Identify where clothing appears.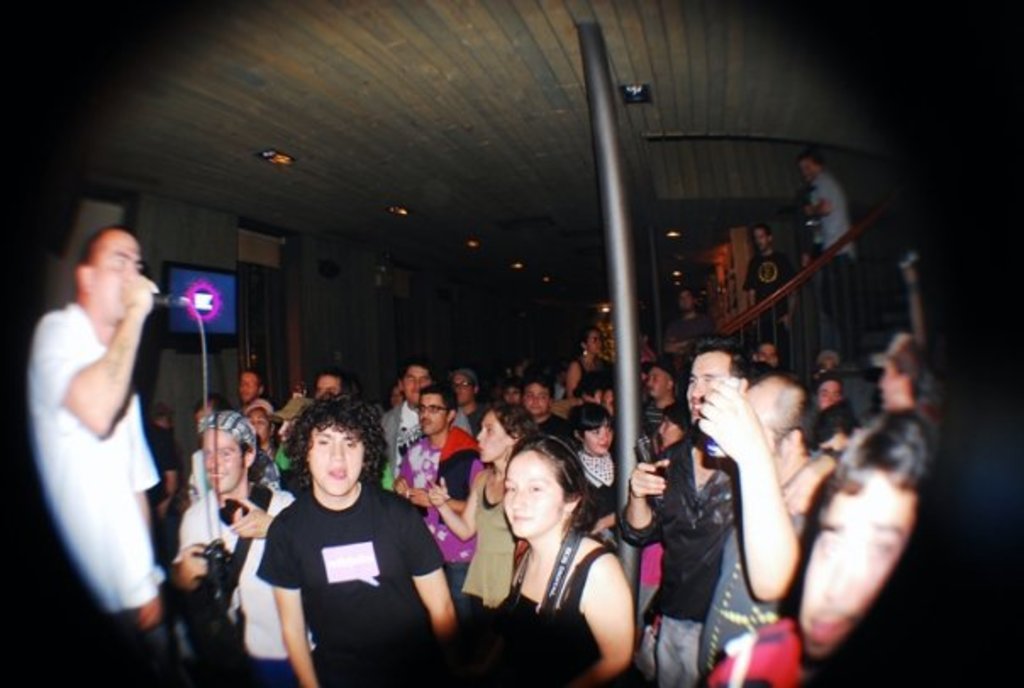
Appears at bbox=(498, 542, 607, 686).
